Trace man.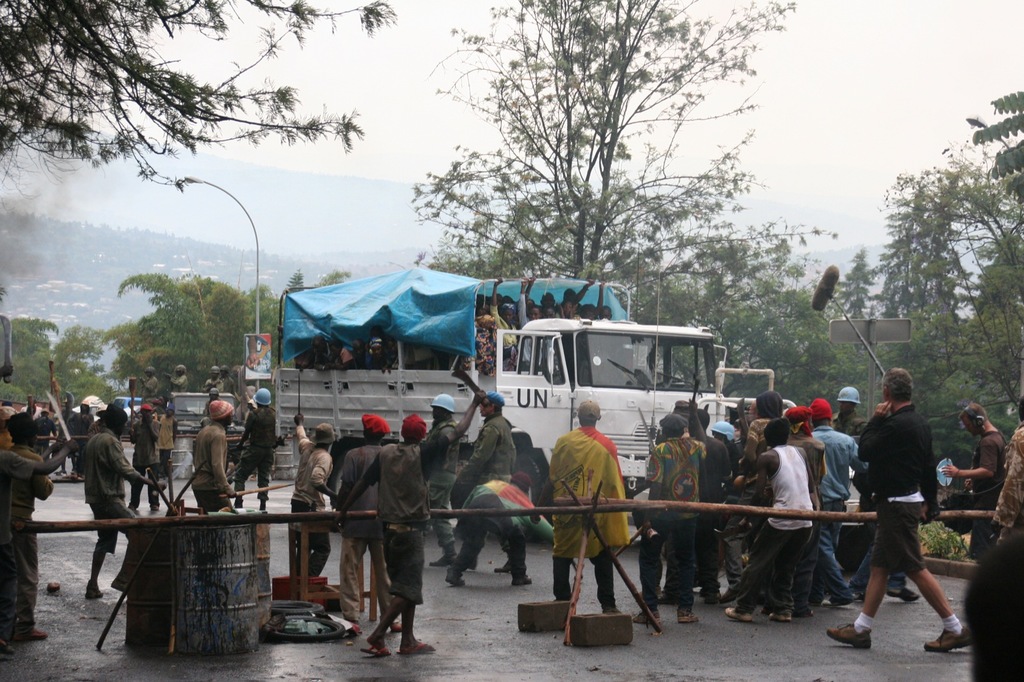
Traced to x1=946 y1=399 x2=1007 y2=561.
